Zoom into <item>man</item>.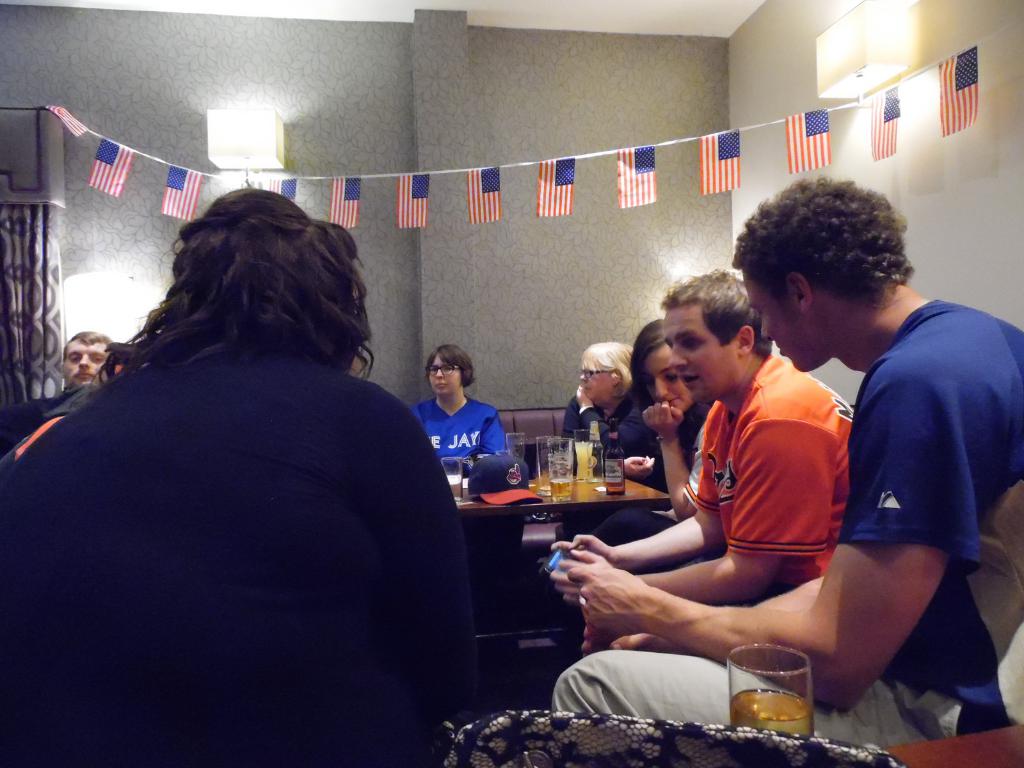
Zoom target: <bbox>0, 325, 112, 458</bbox>.
